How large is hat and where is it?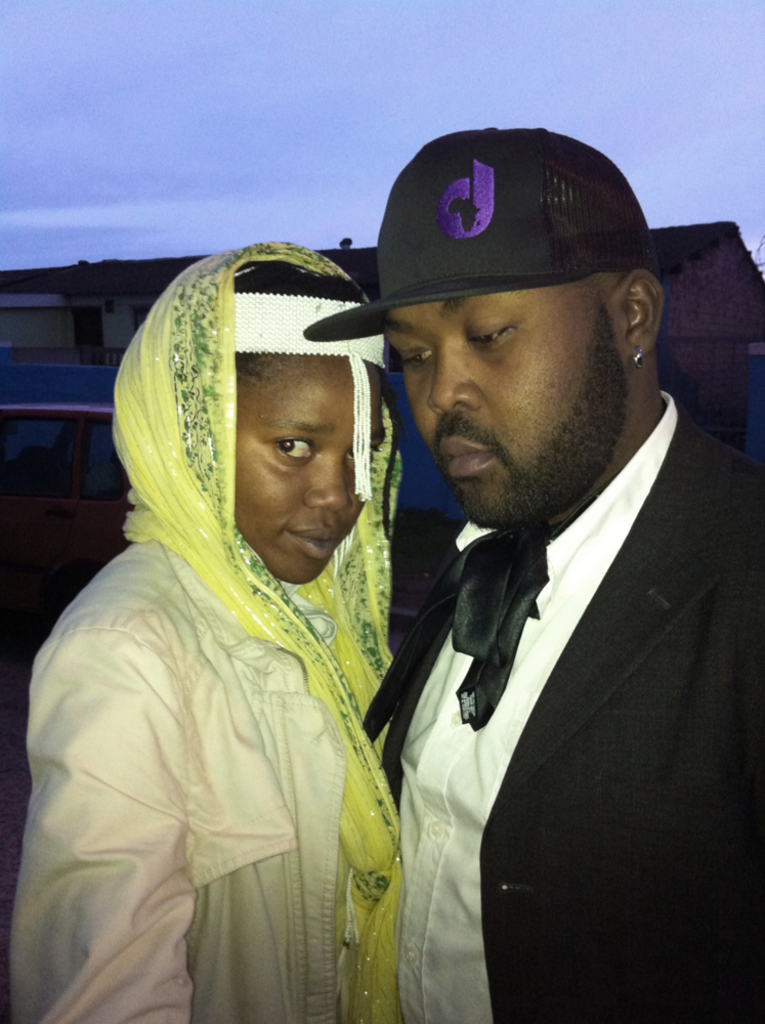
Bounding box: 304:124:656:348.
